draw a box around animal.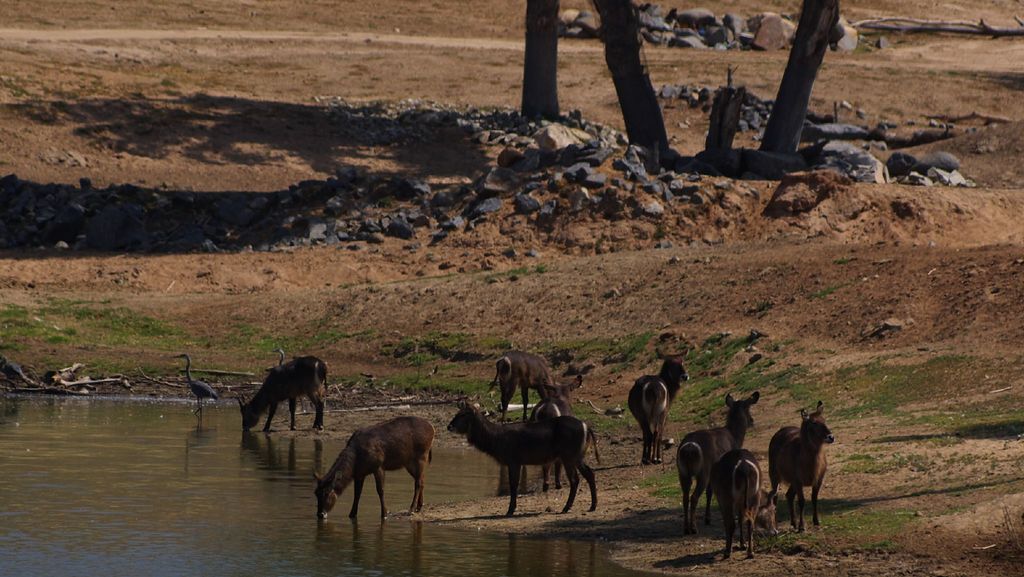
bbox=[310, 412, 436, 519].
